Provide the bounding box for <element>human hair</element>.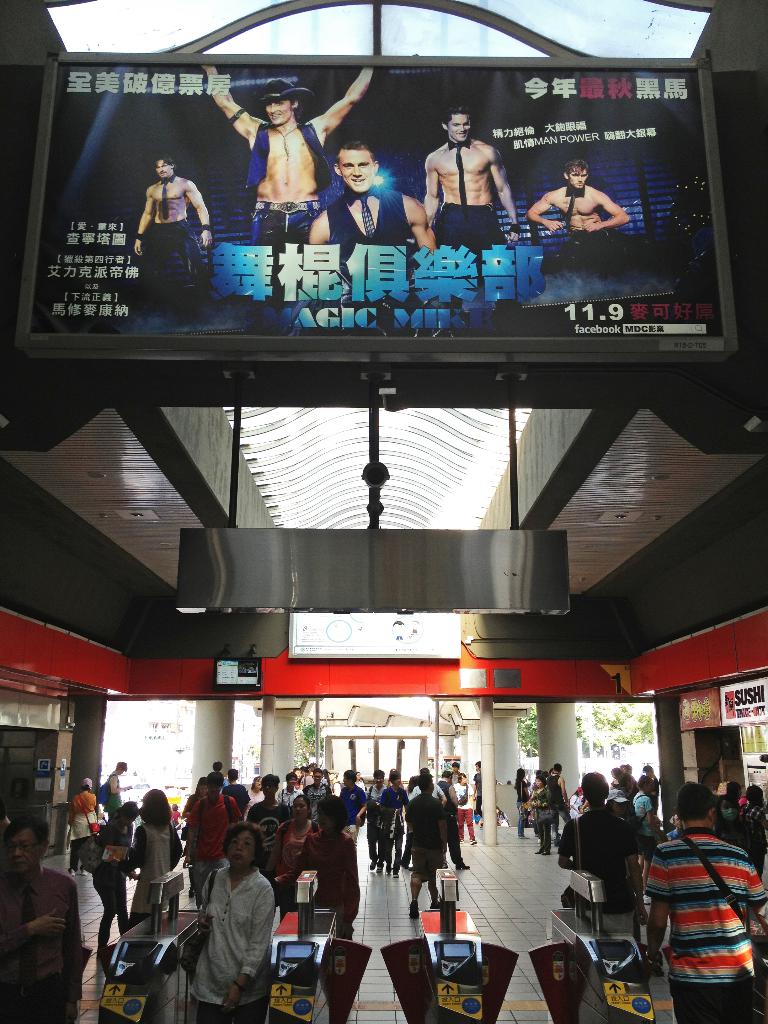
x1=338, y1=142, x2=376, y2=166.
